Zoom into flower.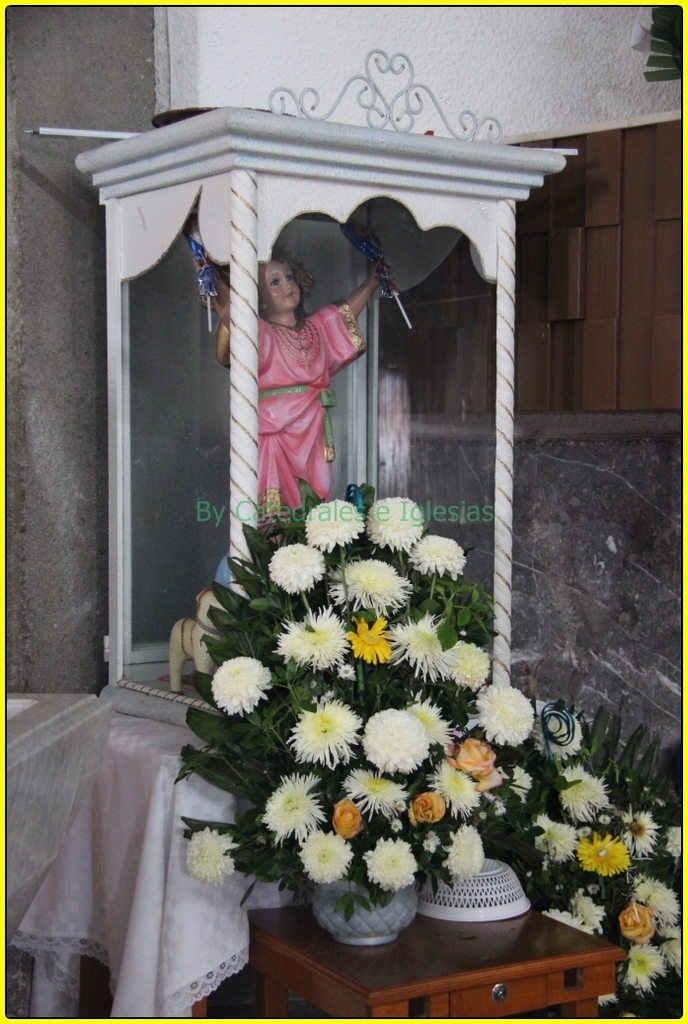
Zoom target: l=652, t=914, r=687, b=973.
